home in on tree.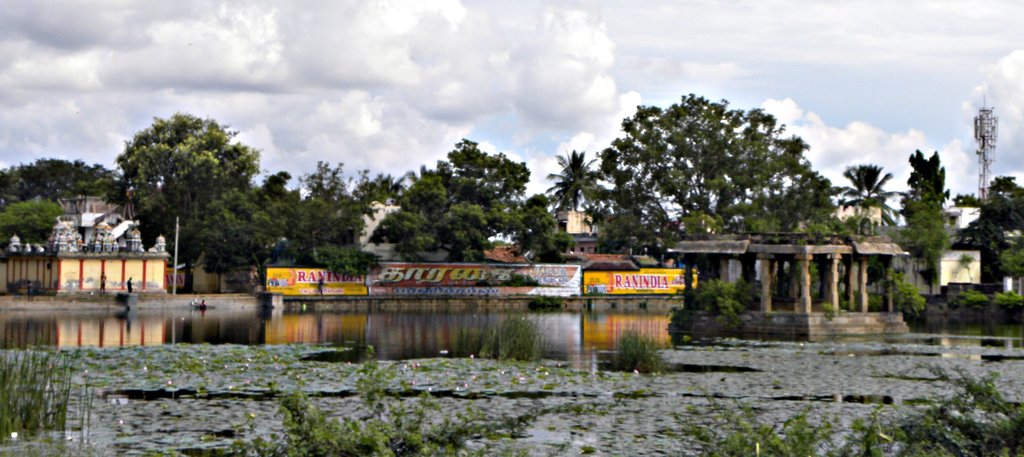
Homed in at 895, 153, 952, 272.
